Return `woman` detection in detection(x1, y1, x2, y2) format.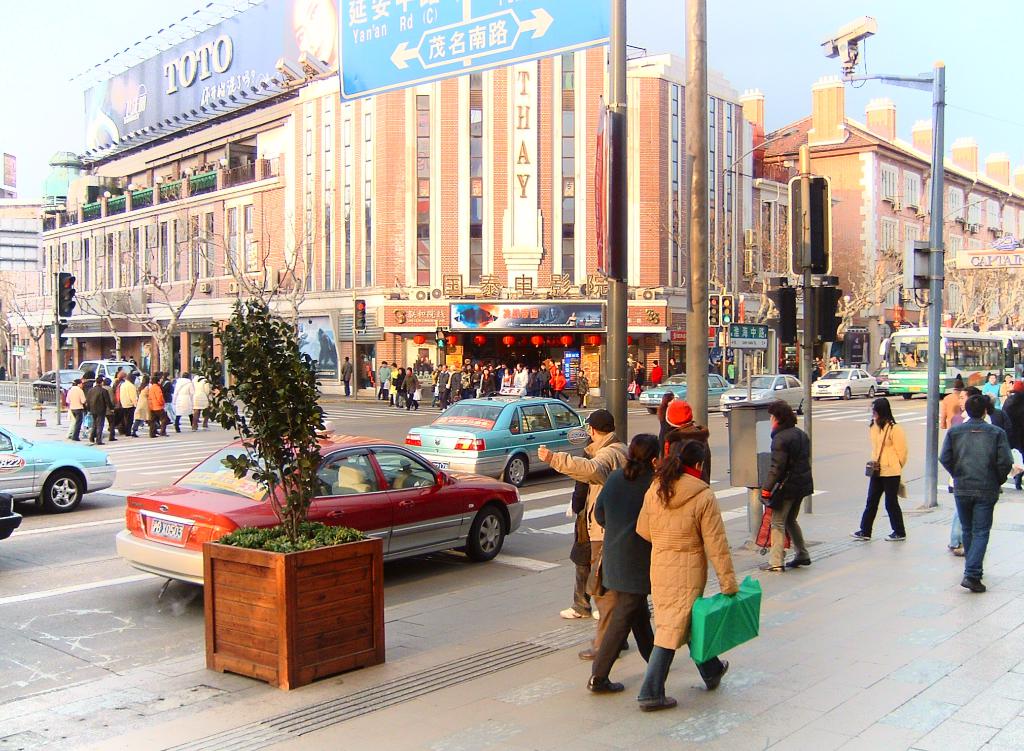
detection(589, 431, 662, 694).
